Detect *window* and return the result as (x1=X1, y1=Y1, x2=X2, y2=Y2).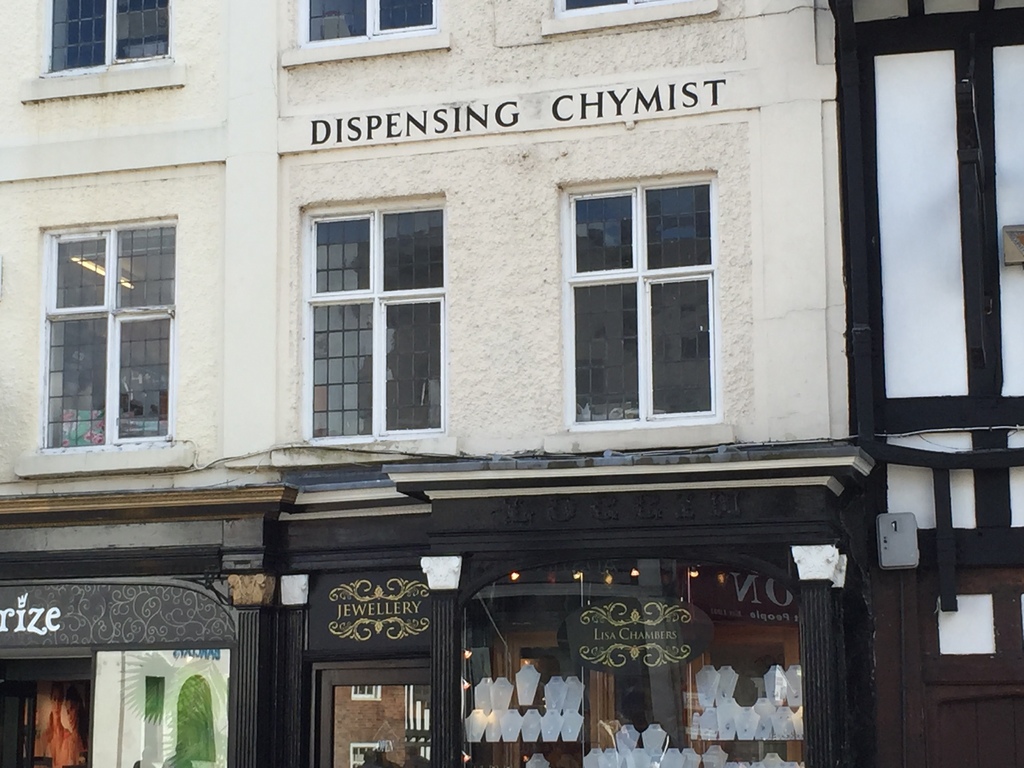
(x1=308, y1=203, x2=449, y2=452).
